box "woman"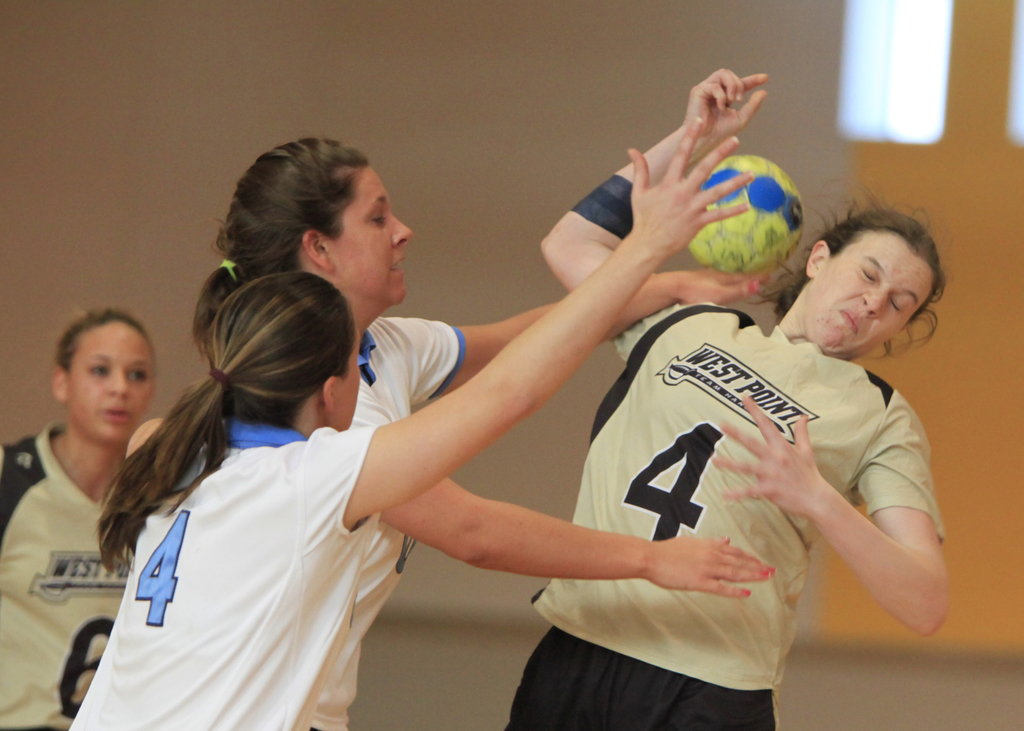
left=189, top=124, right=778, bottom=730
